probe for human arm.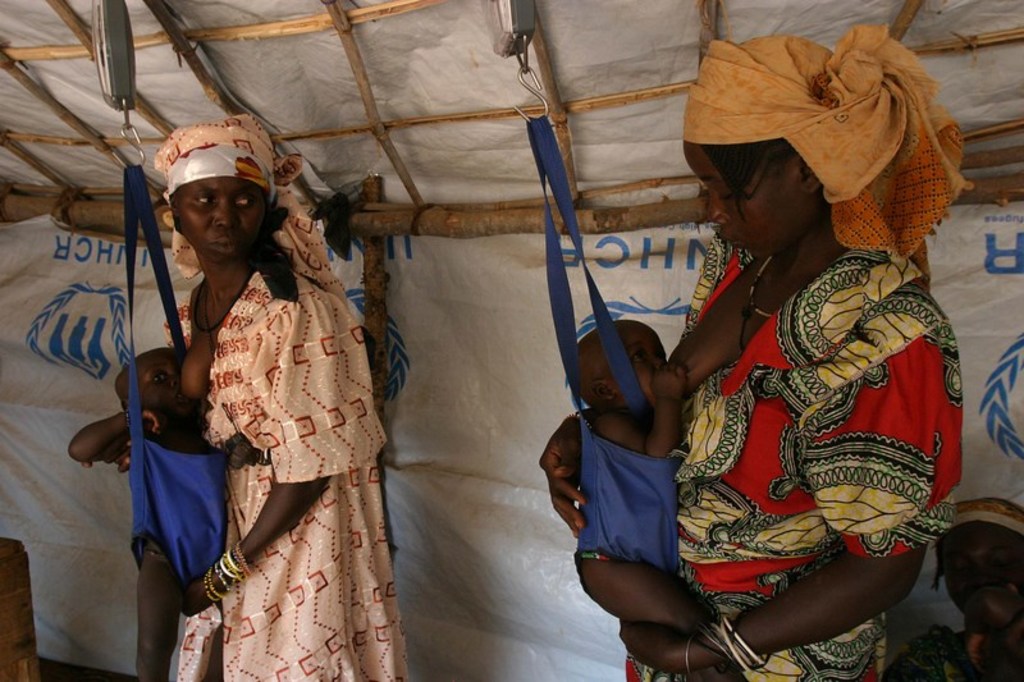
Probe result: crop(535, 404, 585, 544).
